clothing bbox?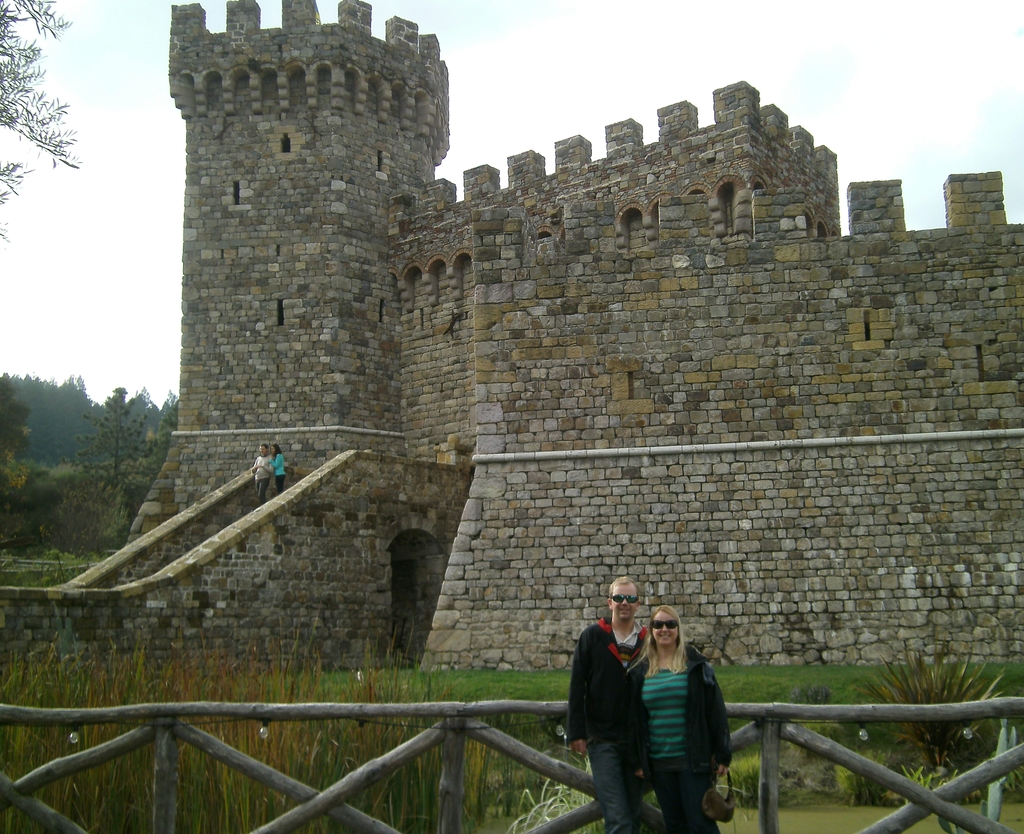
select_region(627, 650, 737, 833)
